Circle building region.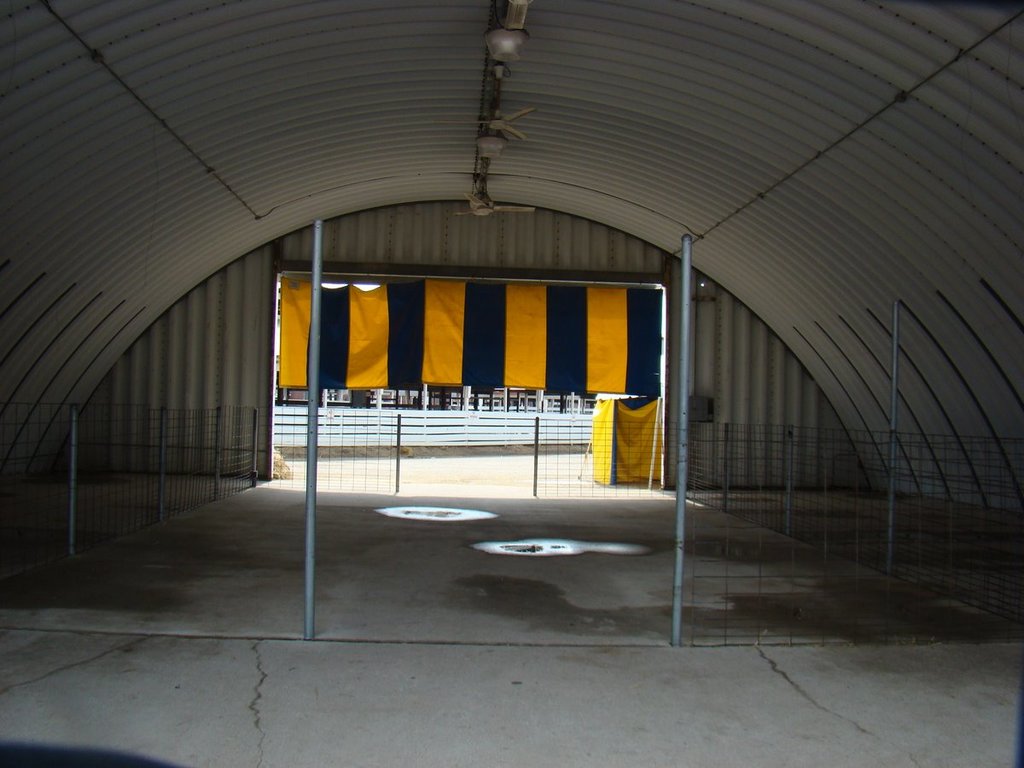
Region: [0,0,1023,767].
